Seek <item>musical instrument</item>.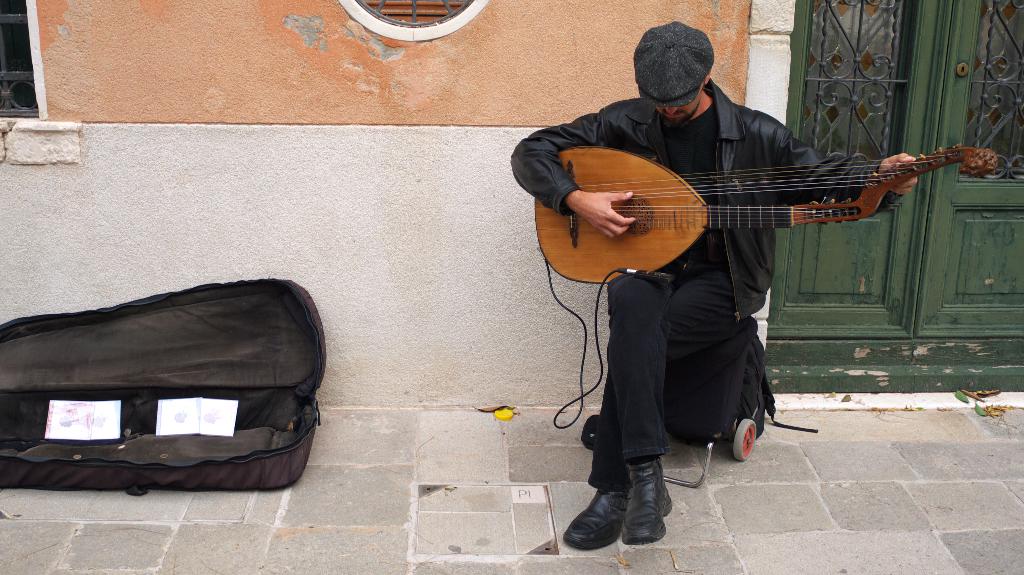
533 143 998 285.
